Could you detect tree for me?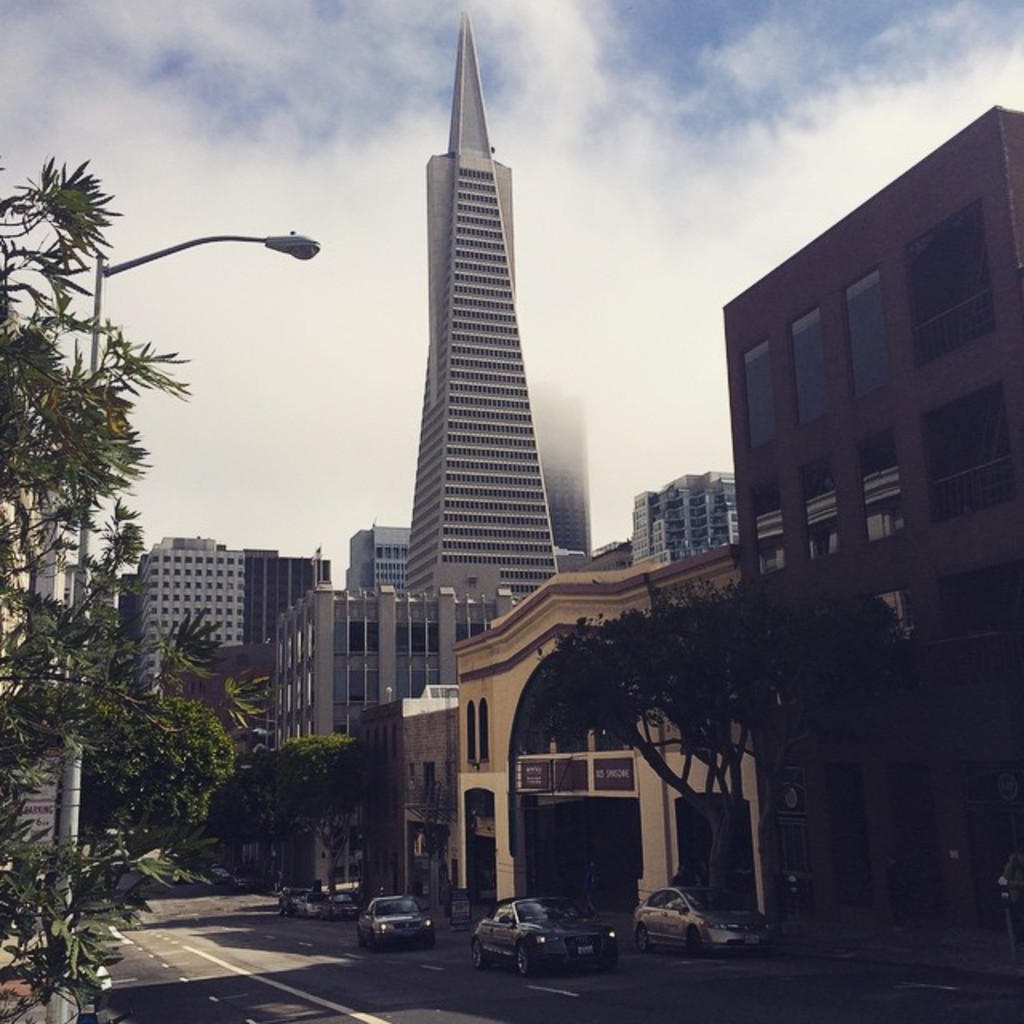
Detection result: <box>547,582,866,907</box>.
